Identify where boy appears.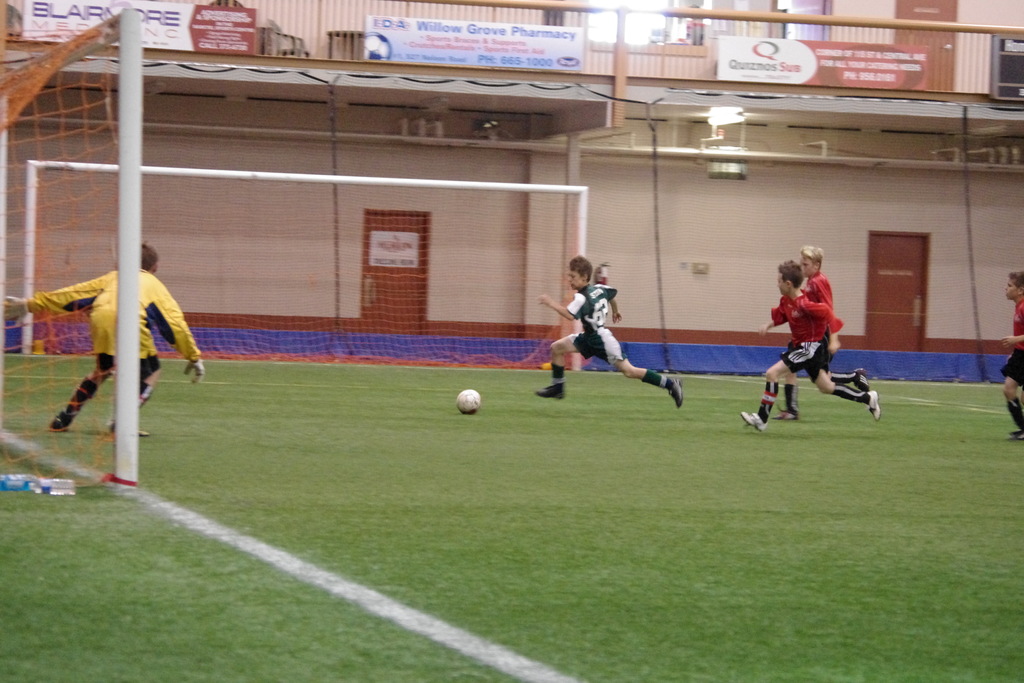
Appears at rect(994, 268, 1023, 436).
